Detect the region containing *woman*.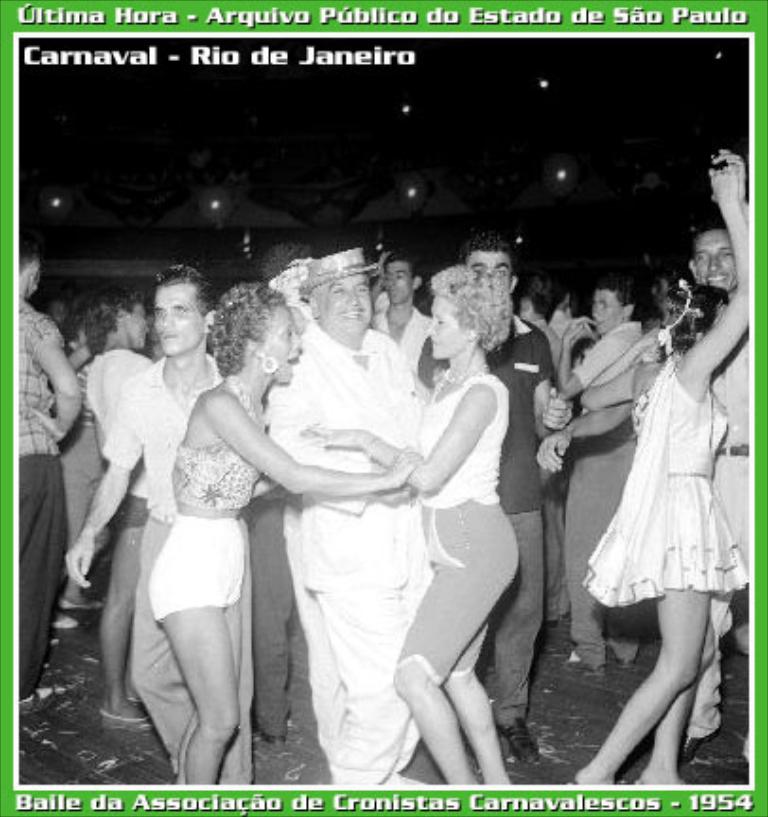
[left=322, top=269, right=520, bottom=787].
